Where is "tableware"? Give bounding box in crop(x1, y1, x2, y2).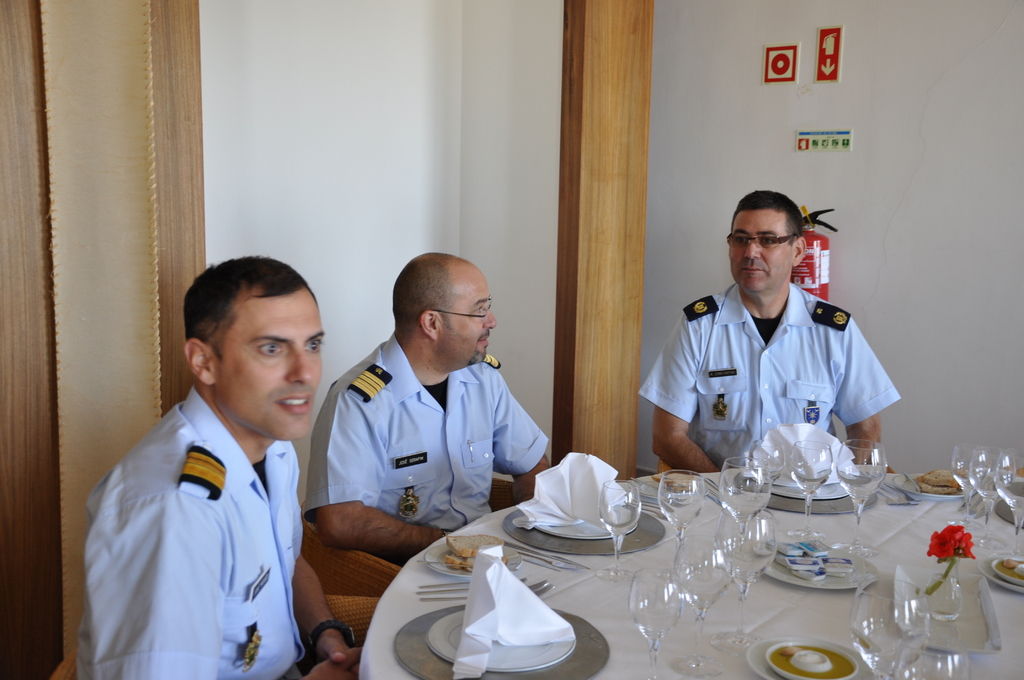
crop(598, 474, 640, 587).
